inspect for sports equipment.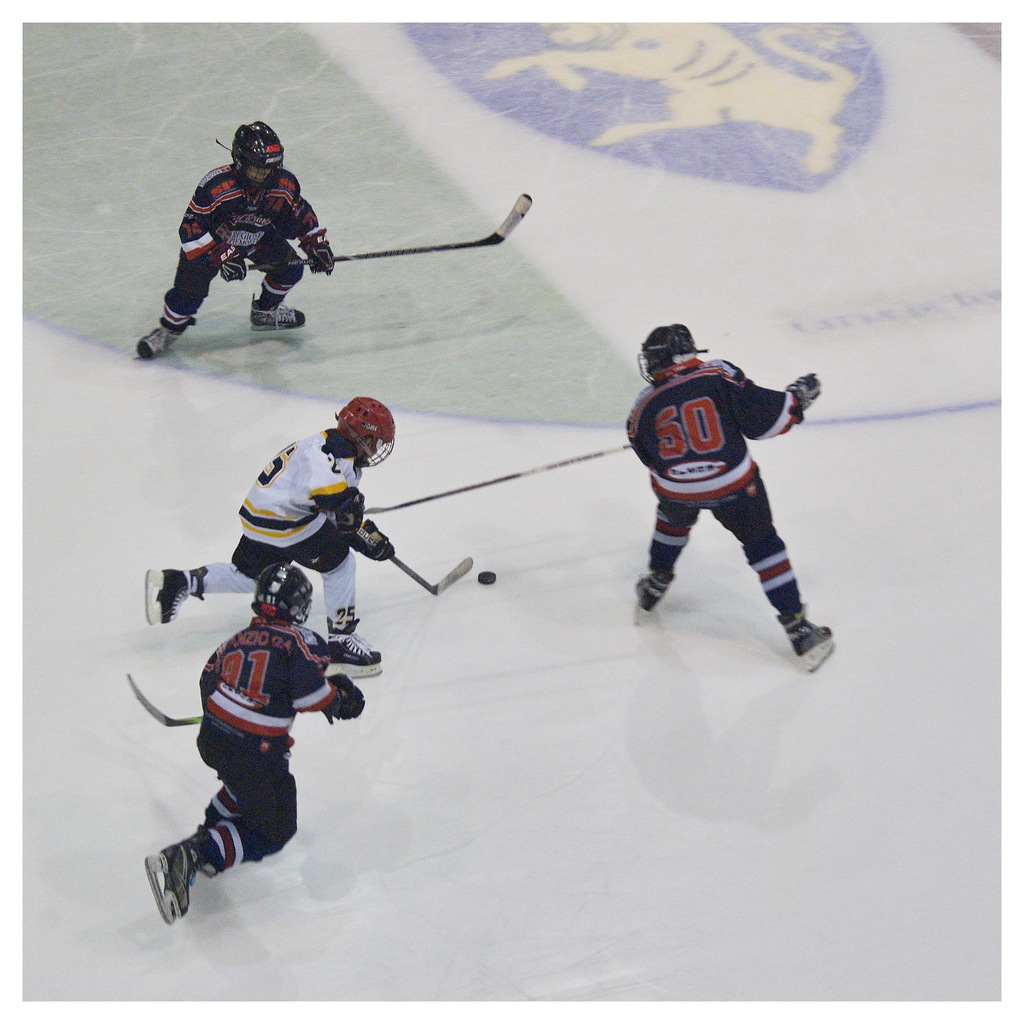
Inspection: bbox(144, 829, 214, 924).
